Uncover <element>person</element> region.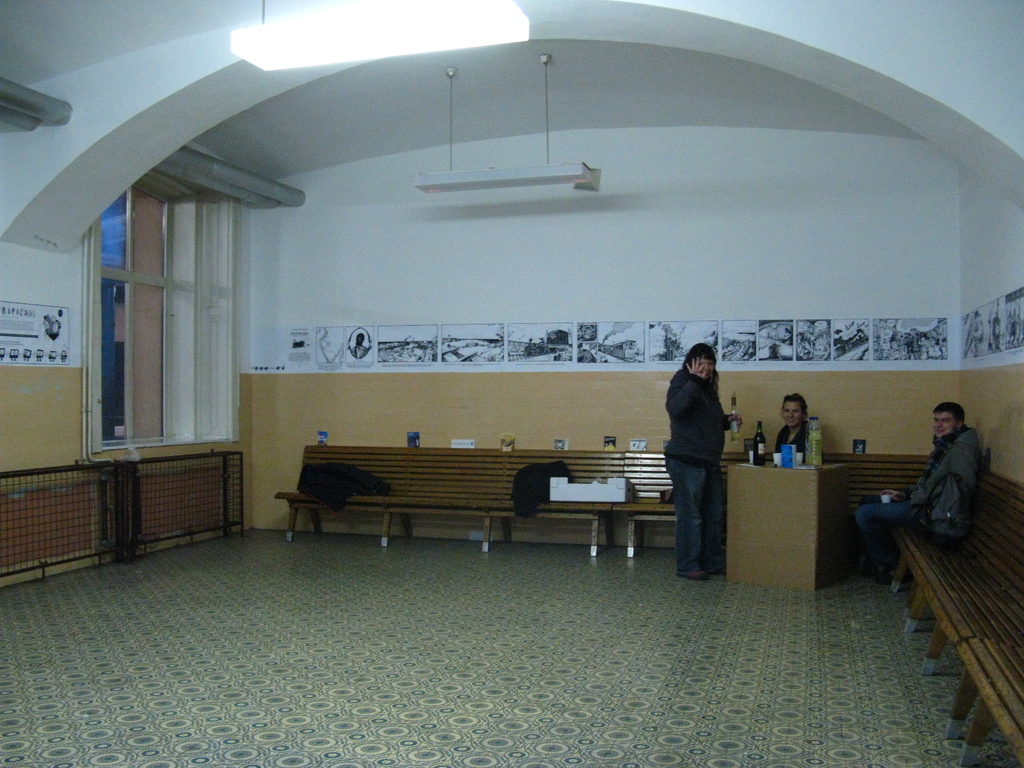
Uncovered: [left=670, top=306, right=747, bottom=586].
